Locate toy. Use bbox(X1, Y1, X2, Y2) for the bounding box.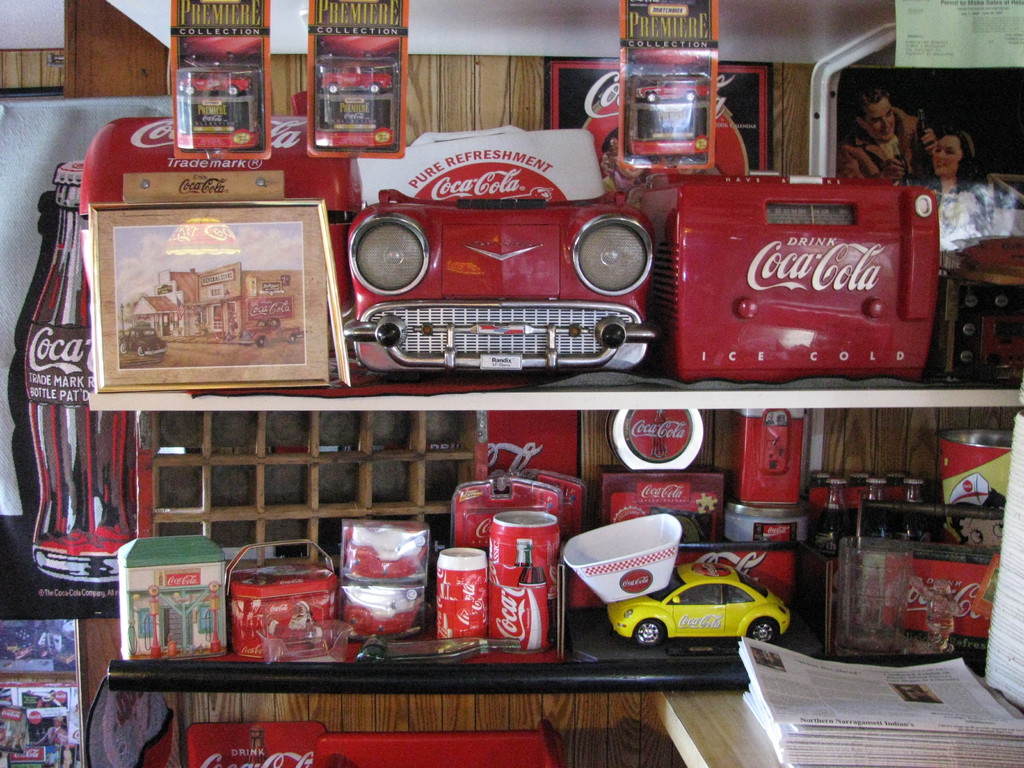
bbox(640, 166, 943, 385).
